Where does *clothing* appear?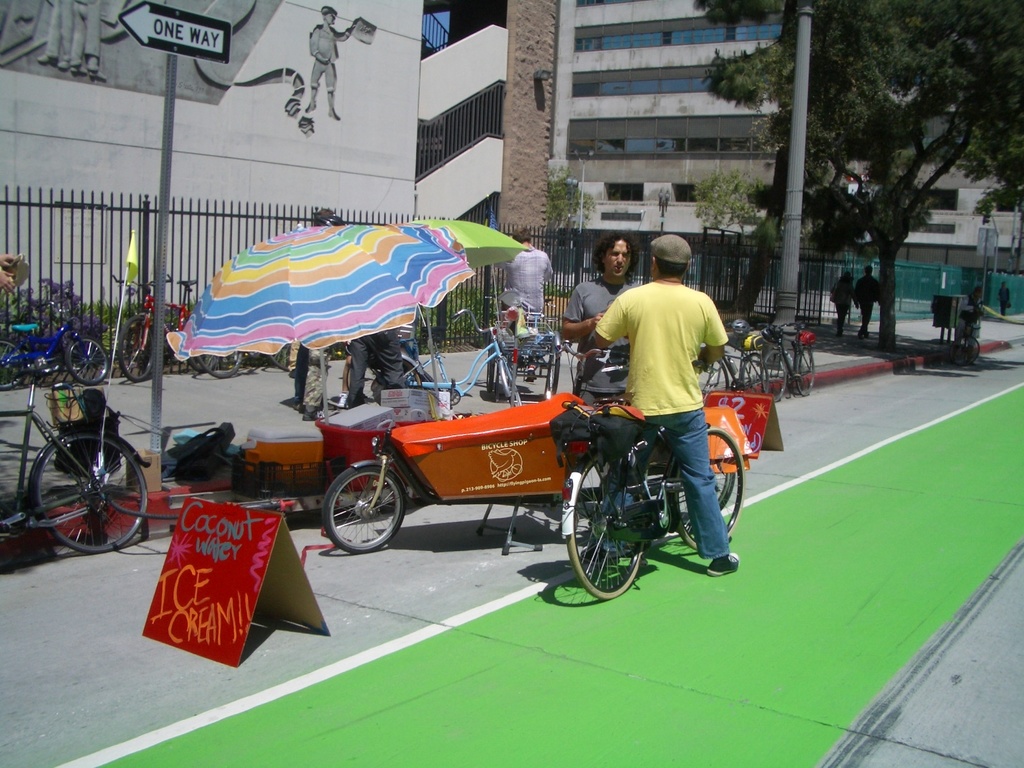
Appears at x1=290, y1=340, x2=324, y2=409.
